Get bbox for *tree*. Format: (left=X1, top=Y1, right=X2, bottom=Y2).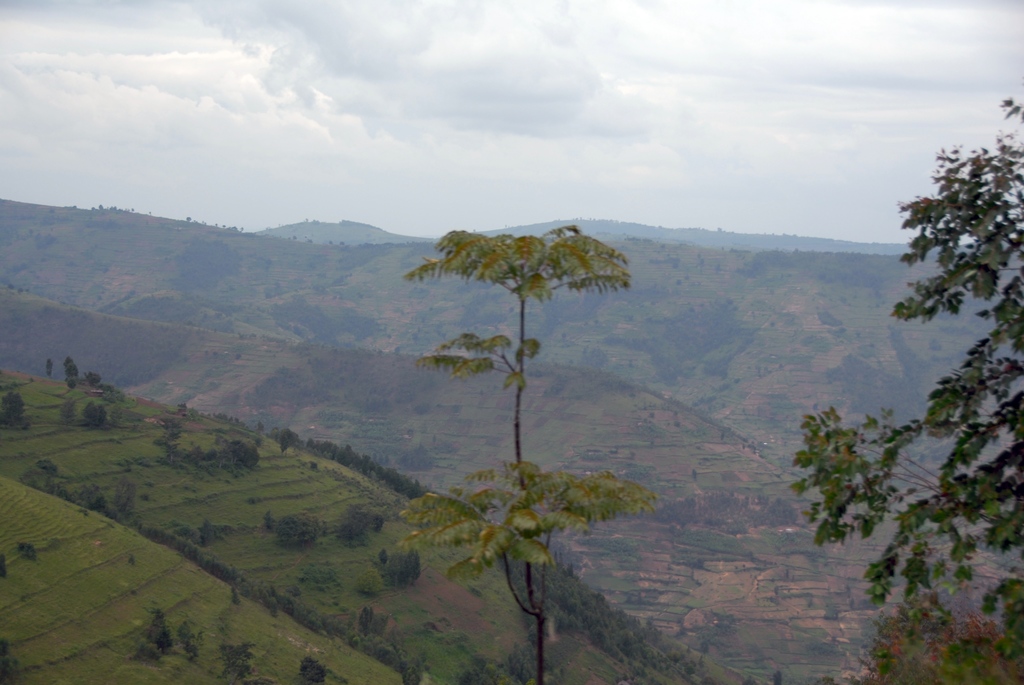
(left=728, top=67, right=1023, bottom=684).
